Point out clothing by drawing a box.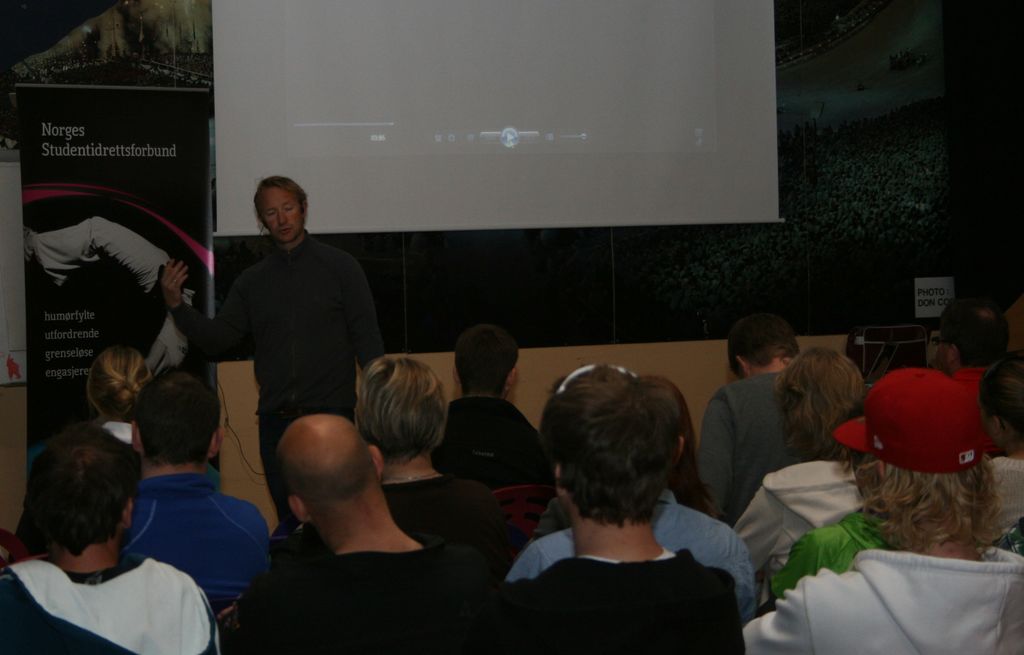
pyautogui.locateOnScreen(276, 548, 469, 654).
